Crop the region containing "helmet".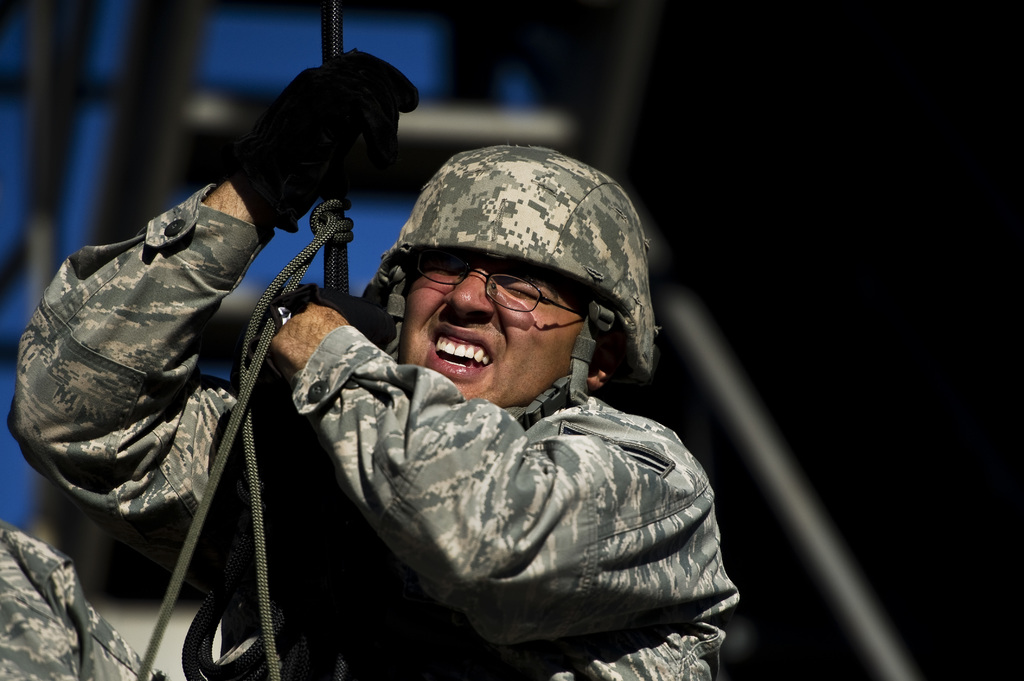
Crop region: {"x1": 365, "y1": 146, "x2": 660, "y2": 424}.
